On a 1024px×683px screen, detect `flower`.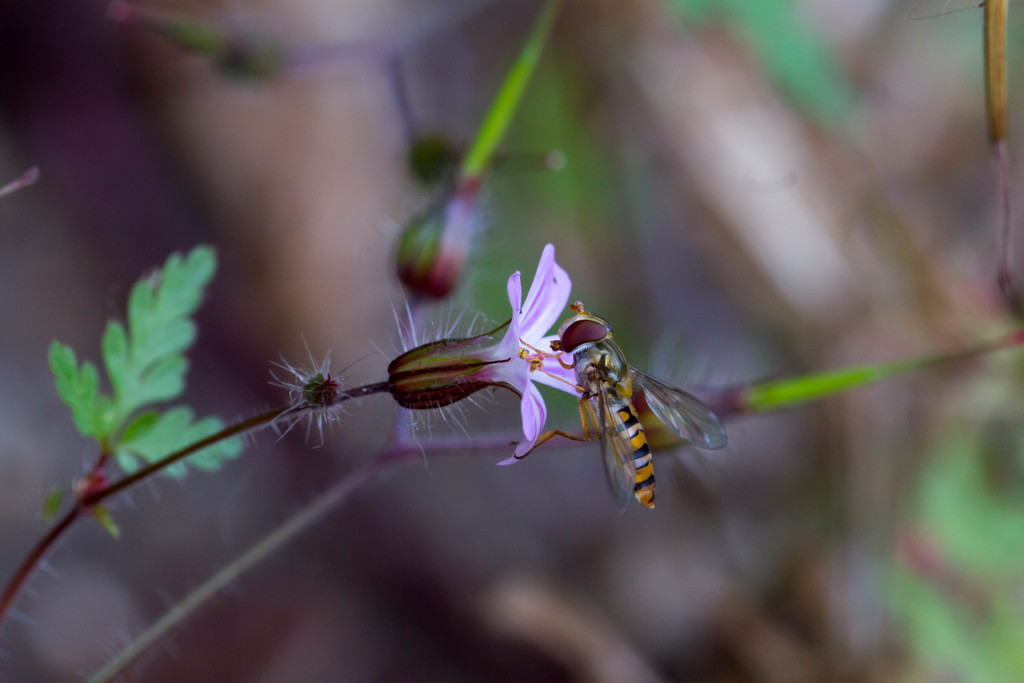
x1=385, y1=233, x2=598, y2=471.
